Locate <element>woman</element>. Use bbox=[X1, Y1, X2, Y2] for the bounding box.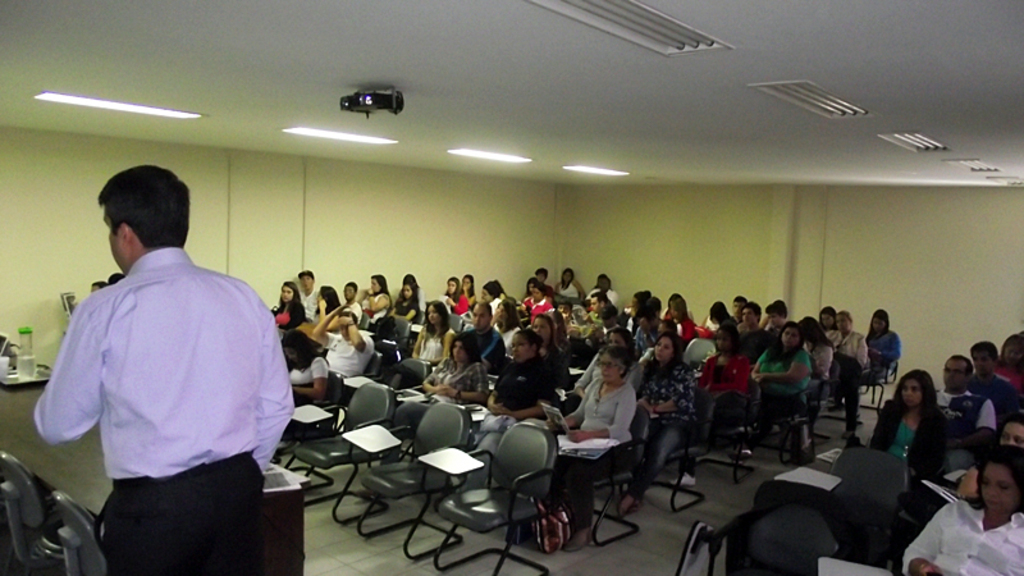
bbox=[498, 283, 512, 294].
